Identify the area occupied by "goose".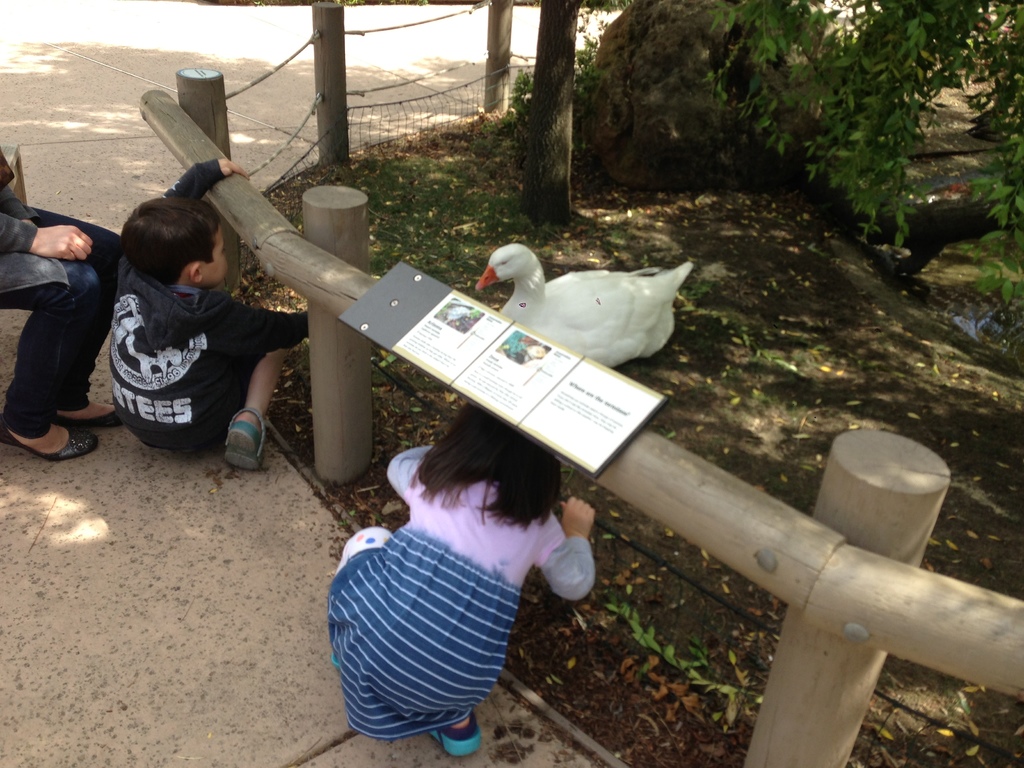
Area: (left=470, top=246, right=694, bottom=369).
